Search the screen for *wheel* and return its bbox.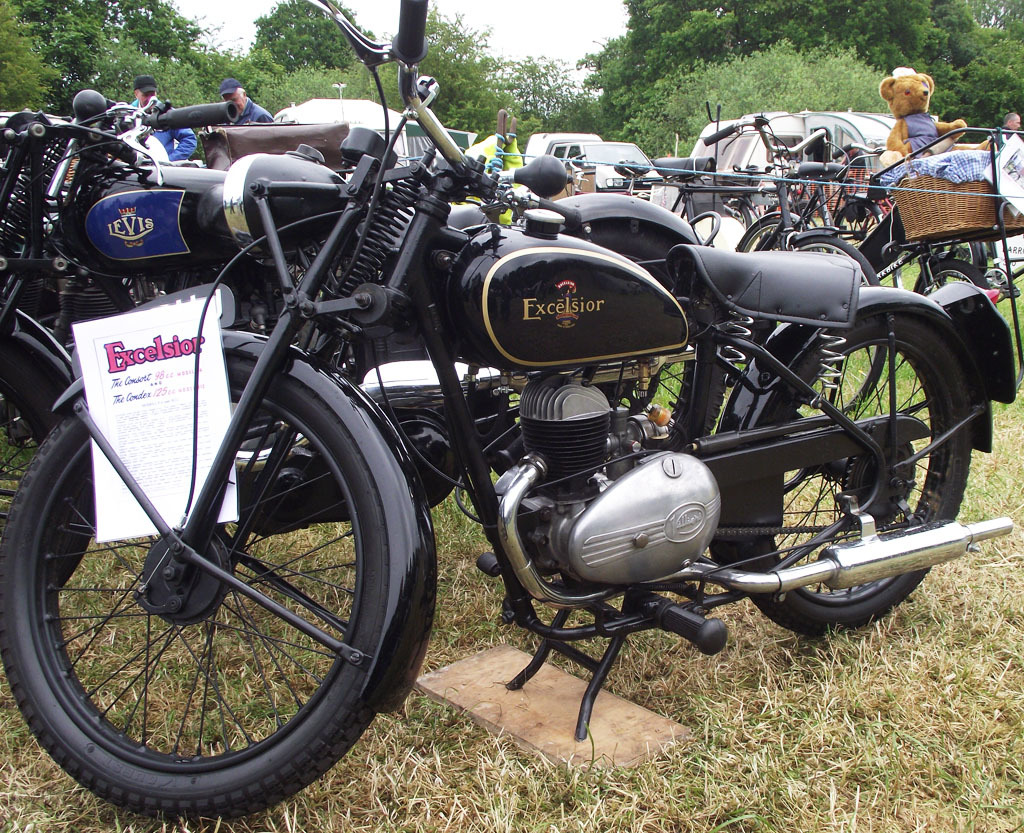
Found: bbox=(915, 259, 995, 298).
